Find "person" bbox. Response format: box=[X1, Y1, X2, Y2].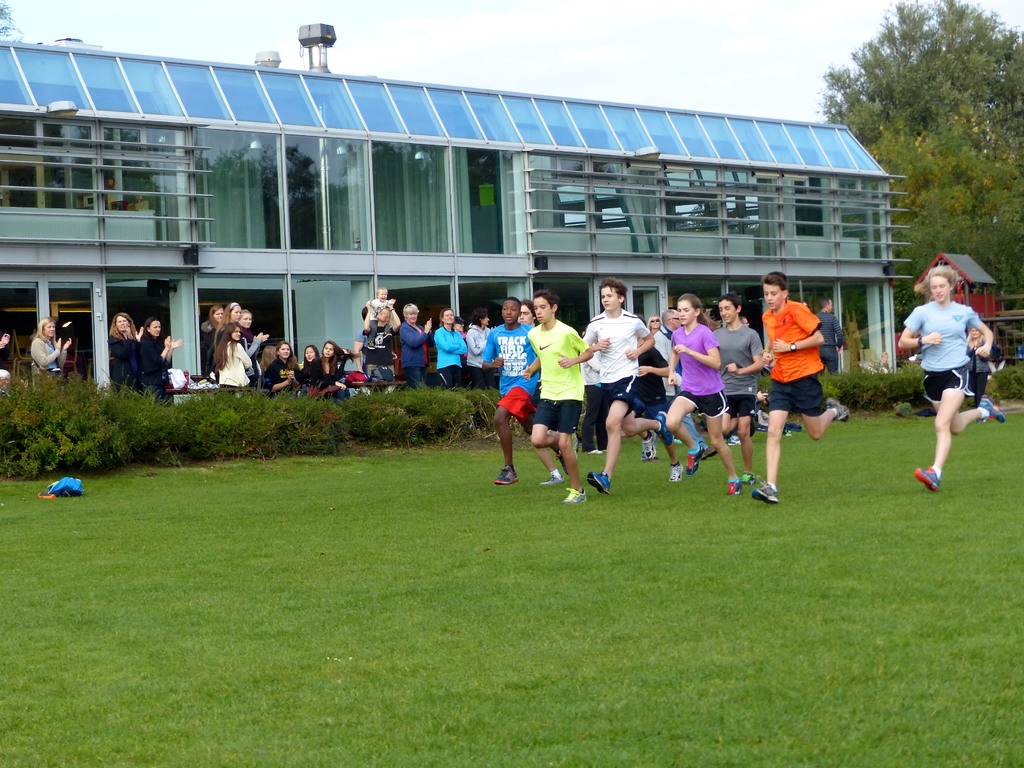
box=[319, 341, 347, 390].
